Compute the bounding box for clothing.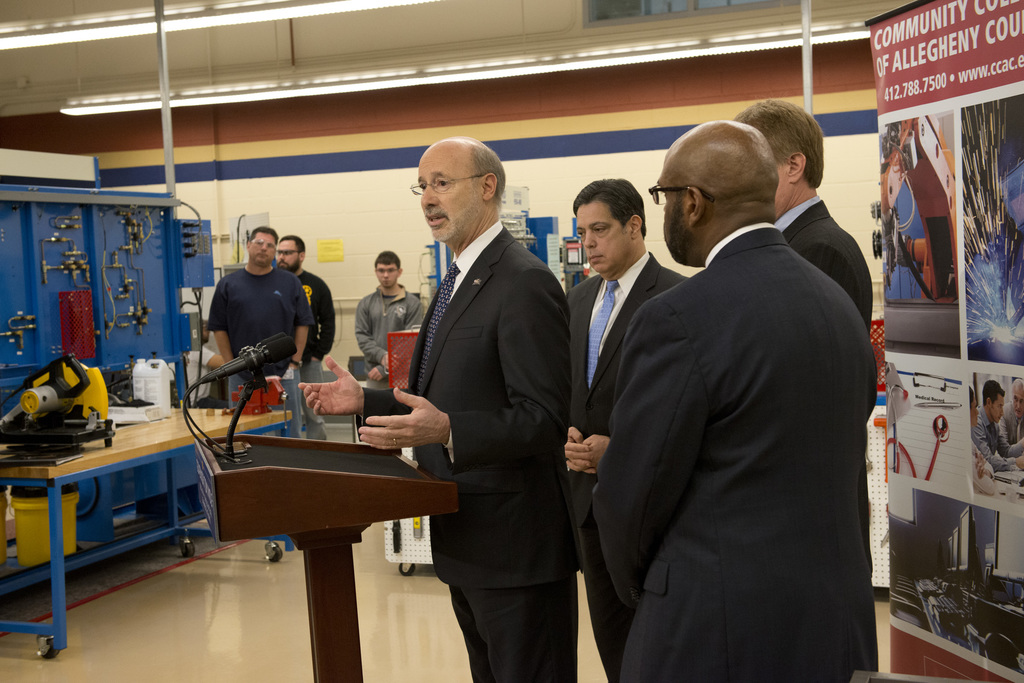
bbox(480, 574, 573, 682).
